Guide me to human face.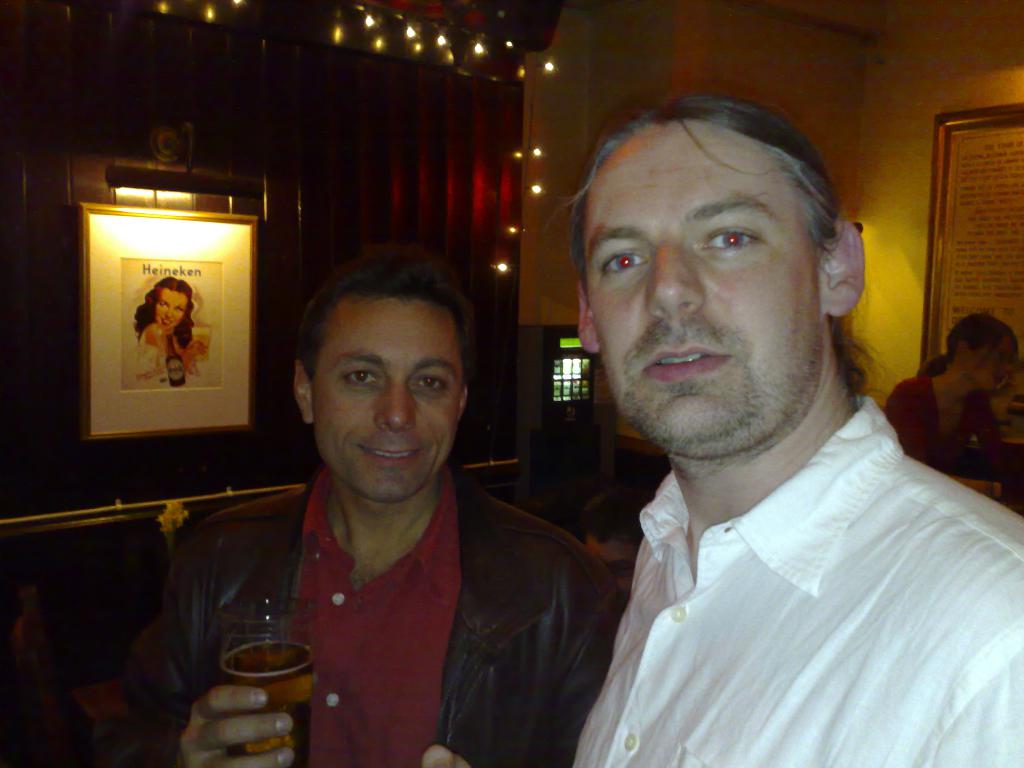
Guidance: select_region(581, 114, 820, 456).
